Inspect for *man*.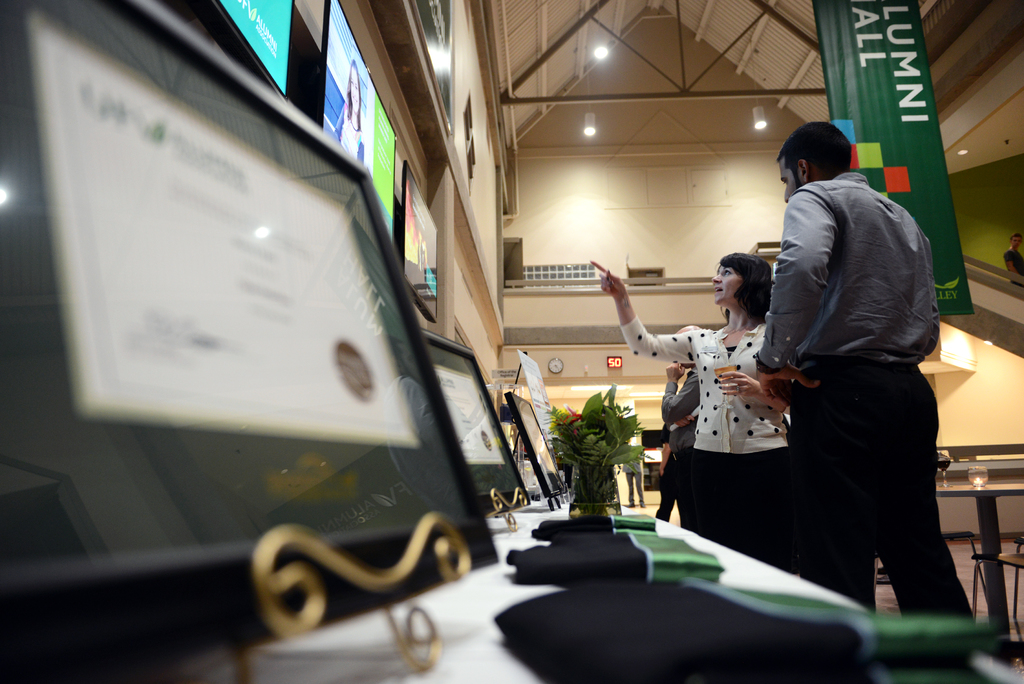
Inspection: crop(739, 102, 957, 626).
